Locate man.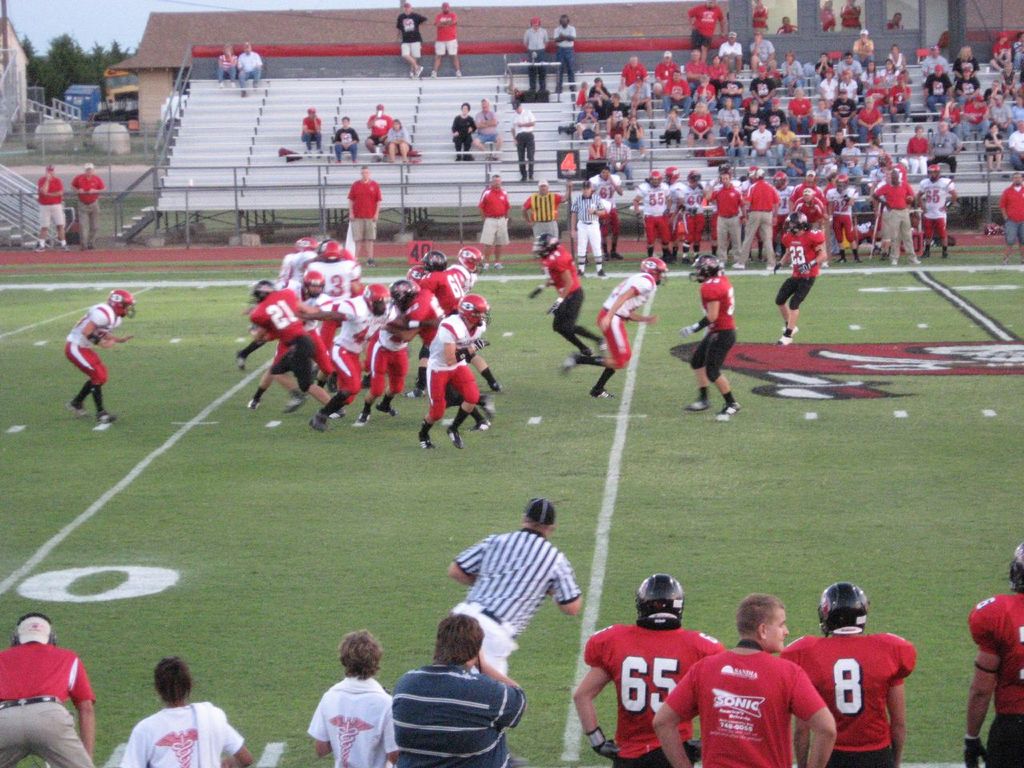
Bounding box: [left=452, top=494, right=586, bottom=682].
